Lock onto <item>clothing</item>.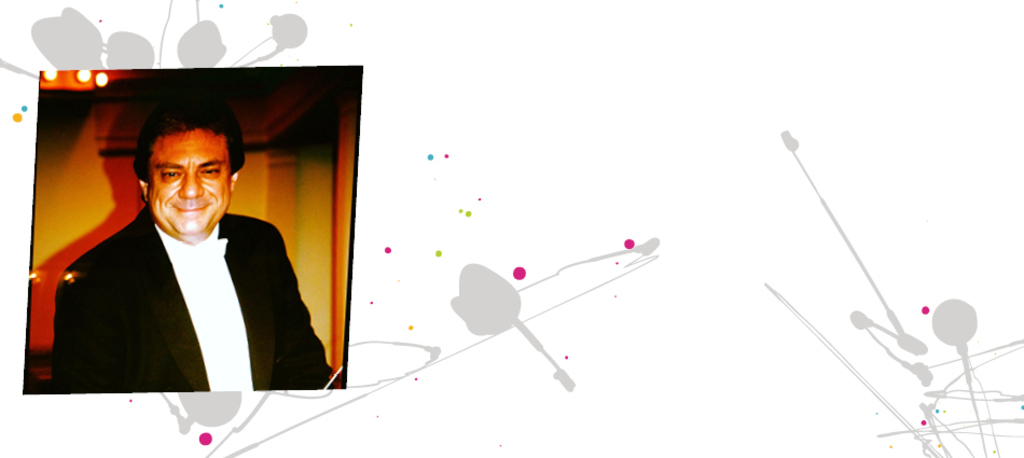
Locked: 49,107,334,391.
